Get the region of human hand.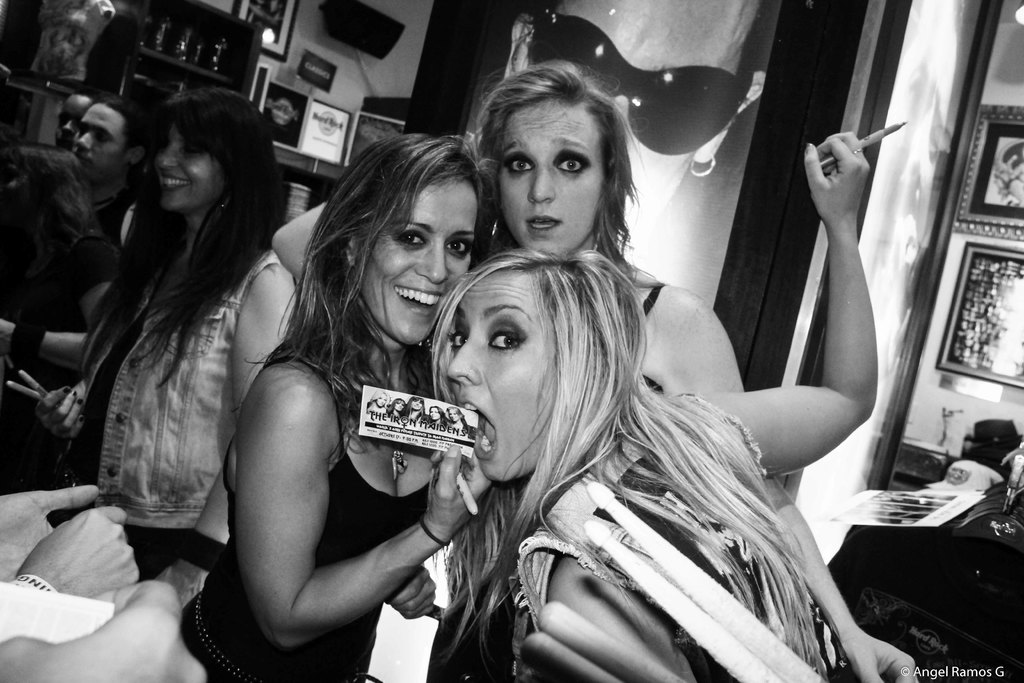
(34, 388, 89, 443).
